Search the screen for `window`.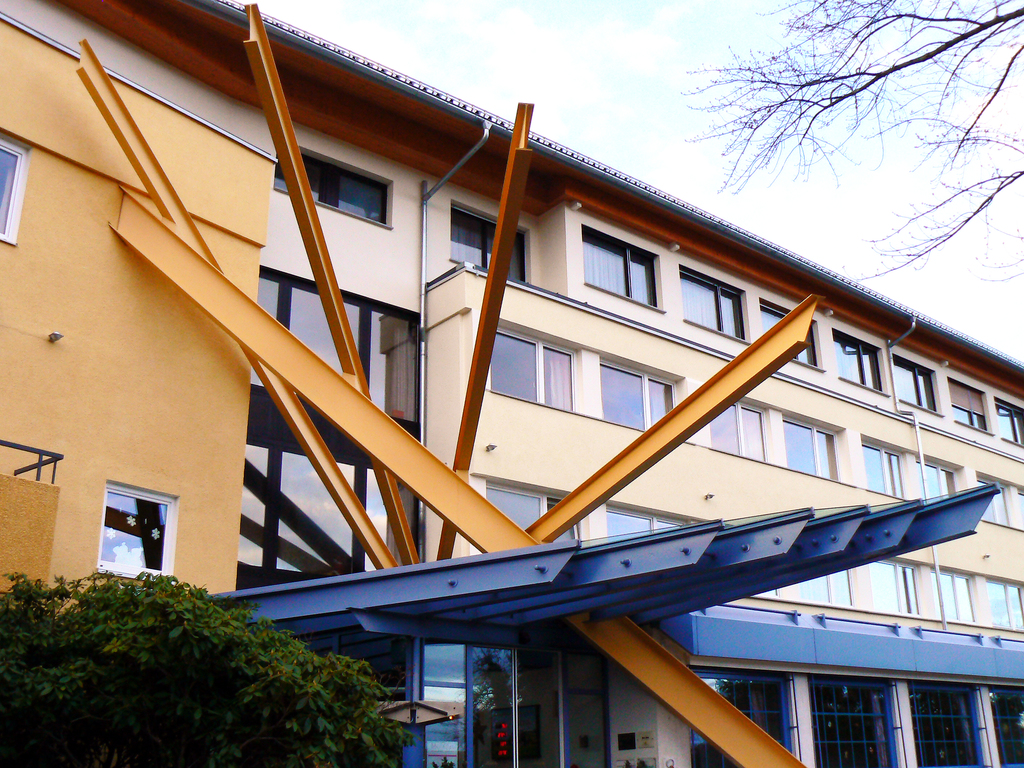
Found at crop(584, 228, 664, 306).
